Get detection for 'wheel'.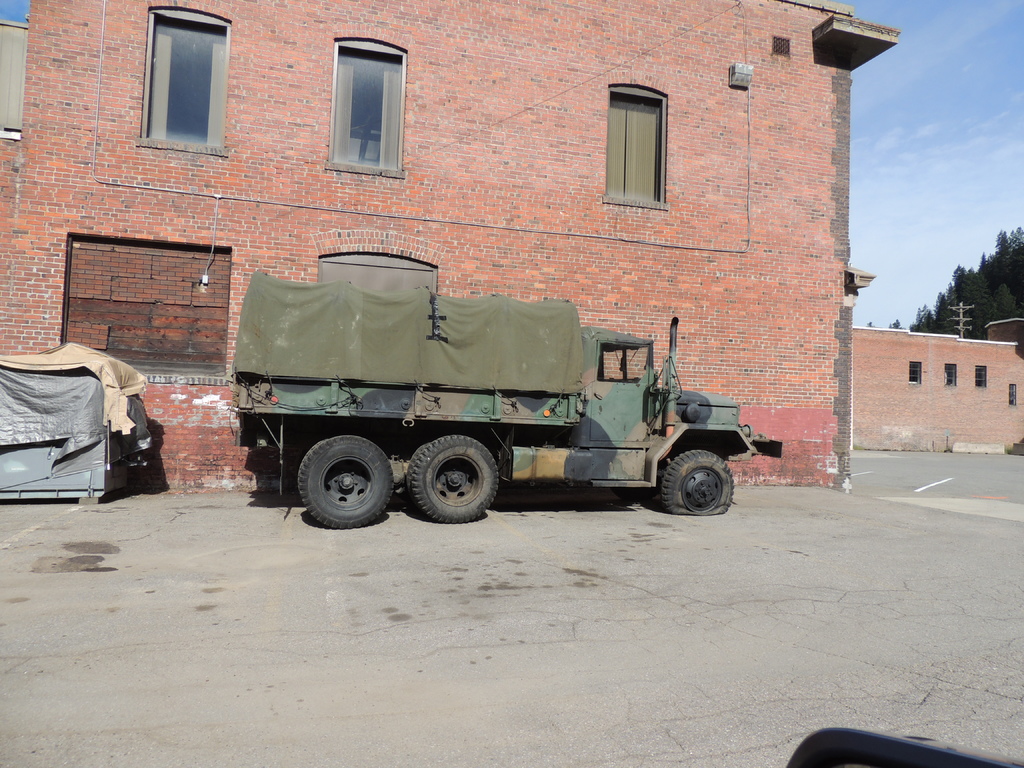
Detection: pyautogui.locateOnScreen(661, 449, 733, 515).
